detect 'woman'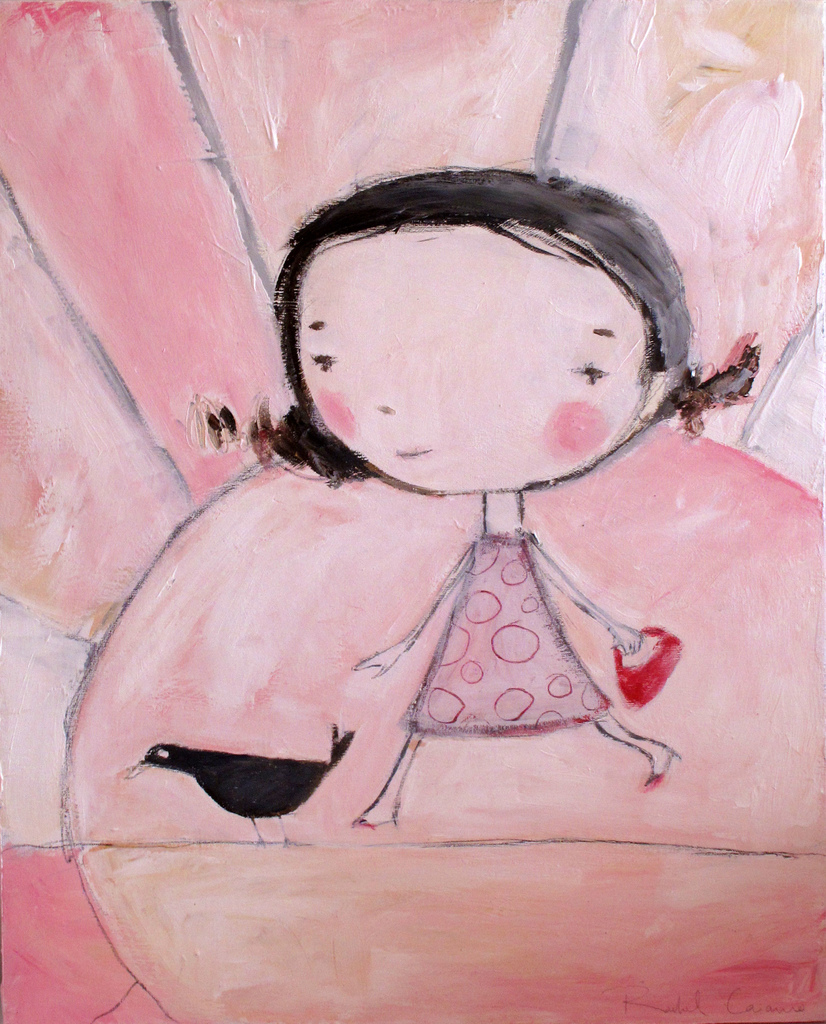
left=271, top=161, right=773, bottom=836
